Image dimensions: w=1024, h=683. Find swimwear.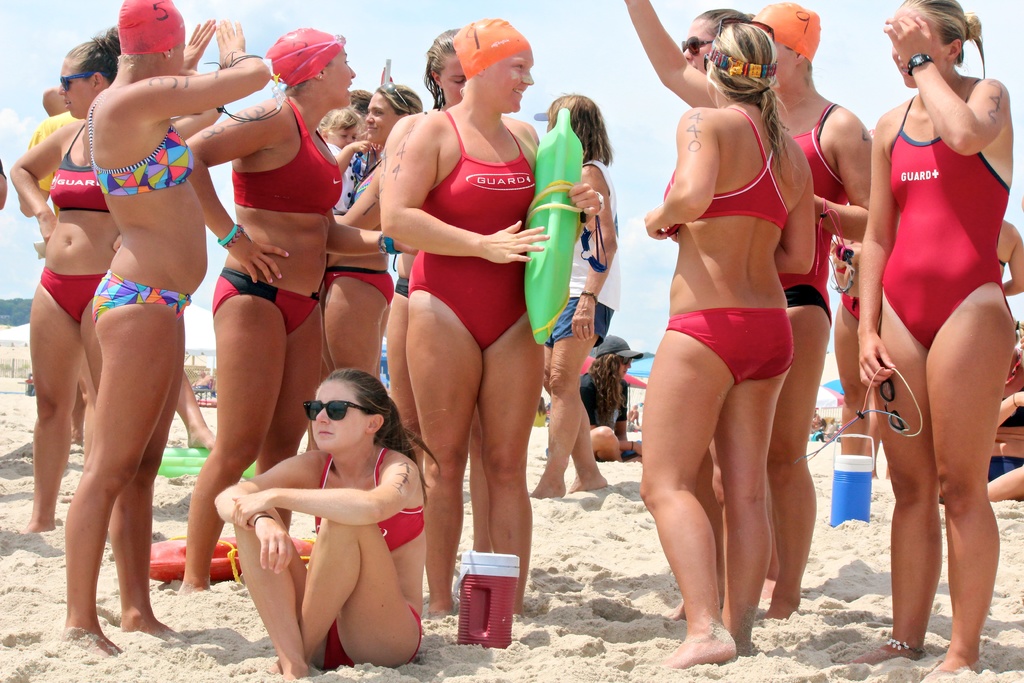
578/361/628/440.
